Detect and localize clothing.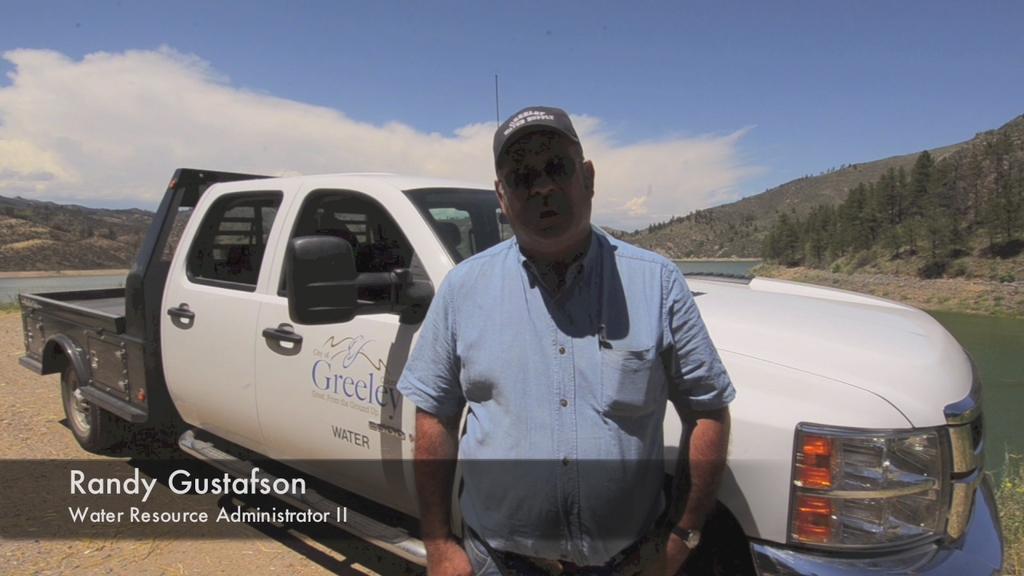
Localized at <box>394,222,737,575</box>.
